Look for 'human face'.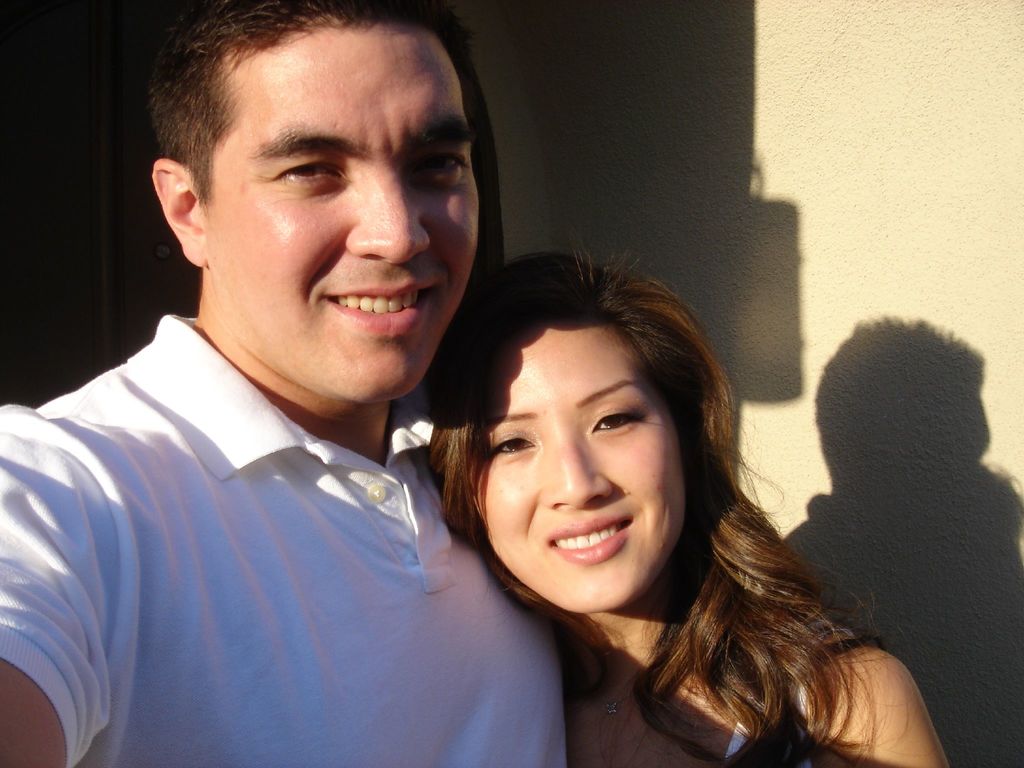
Found: (205,20,473,404).
